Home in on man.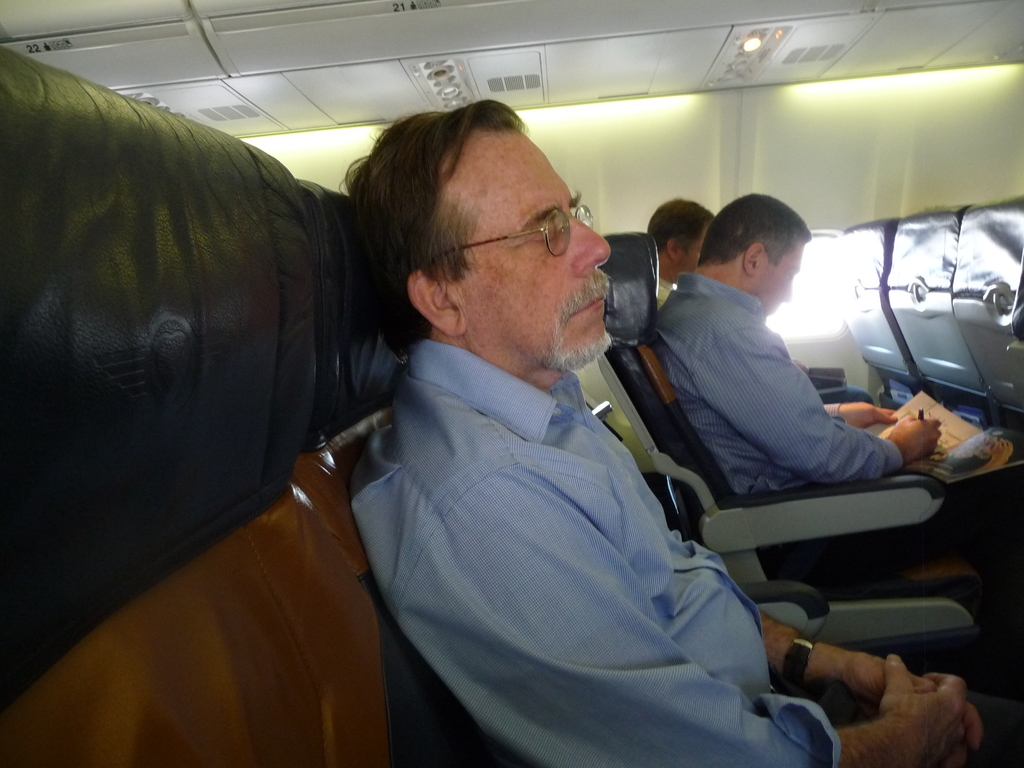
Homed in at [x1=278, y1=102, x2=829, y2=763].
